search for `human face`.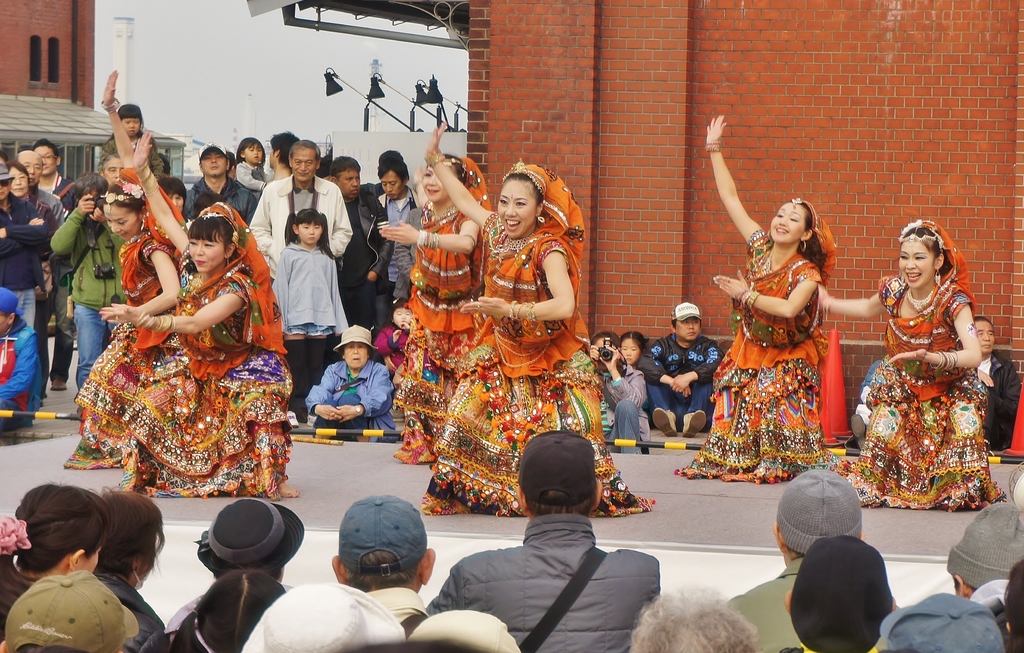
Found at [103,200,141,239].
